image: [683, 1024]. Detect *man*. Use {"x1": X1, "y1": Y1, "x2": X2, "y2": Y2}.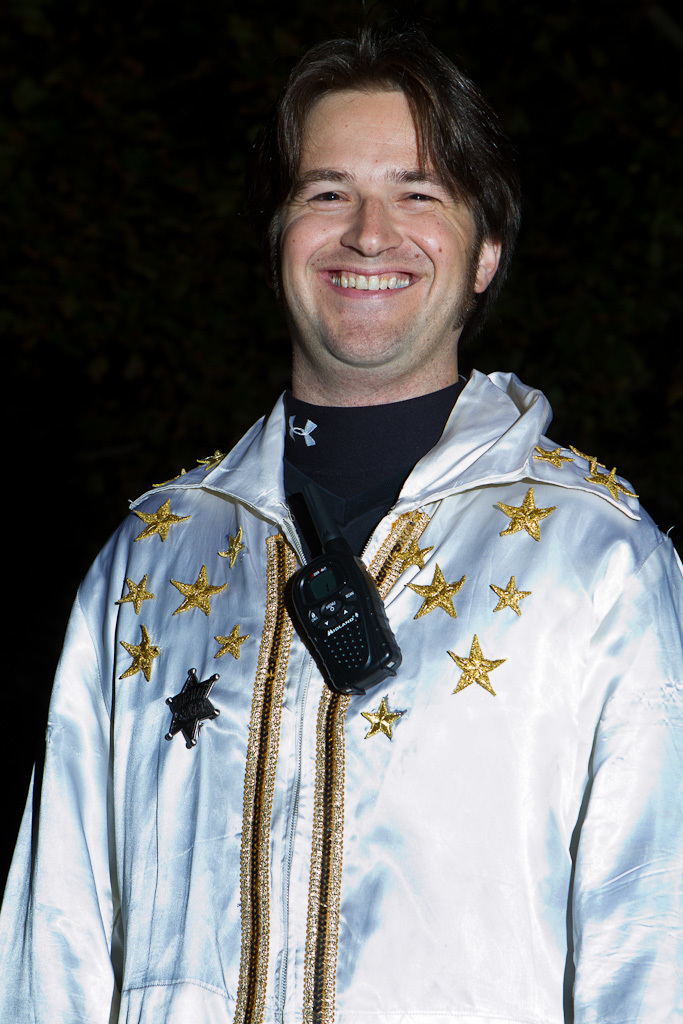
{"x1": 0, "y1": 19, "x2": 682, "y2": 1023}.
